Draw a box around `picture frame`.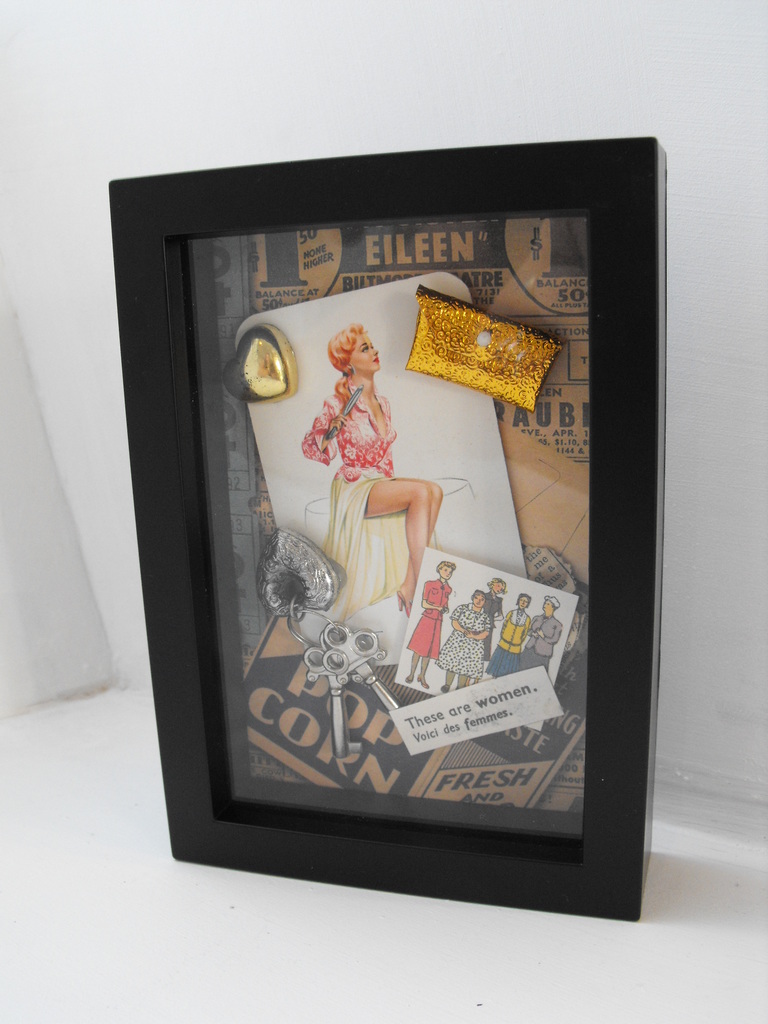
x1=108 y1=136 x2=654 y2=918.
